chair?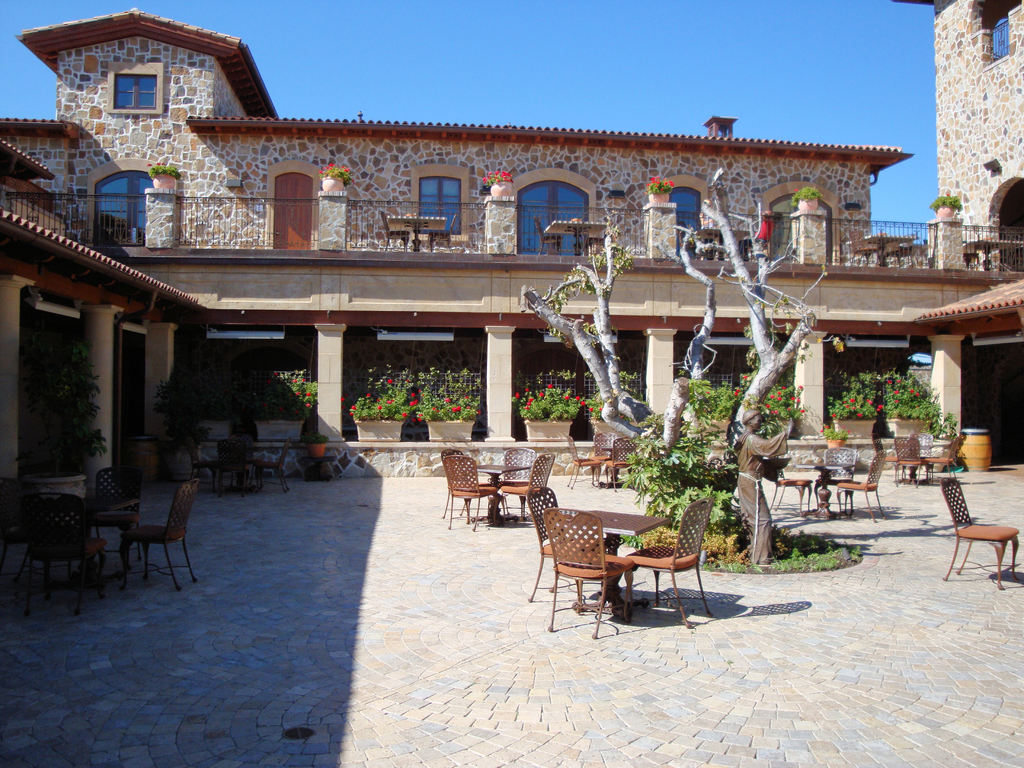
(left=592, top=427, right=614, bottom=479)
